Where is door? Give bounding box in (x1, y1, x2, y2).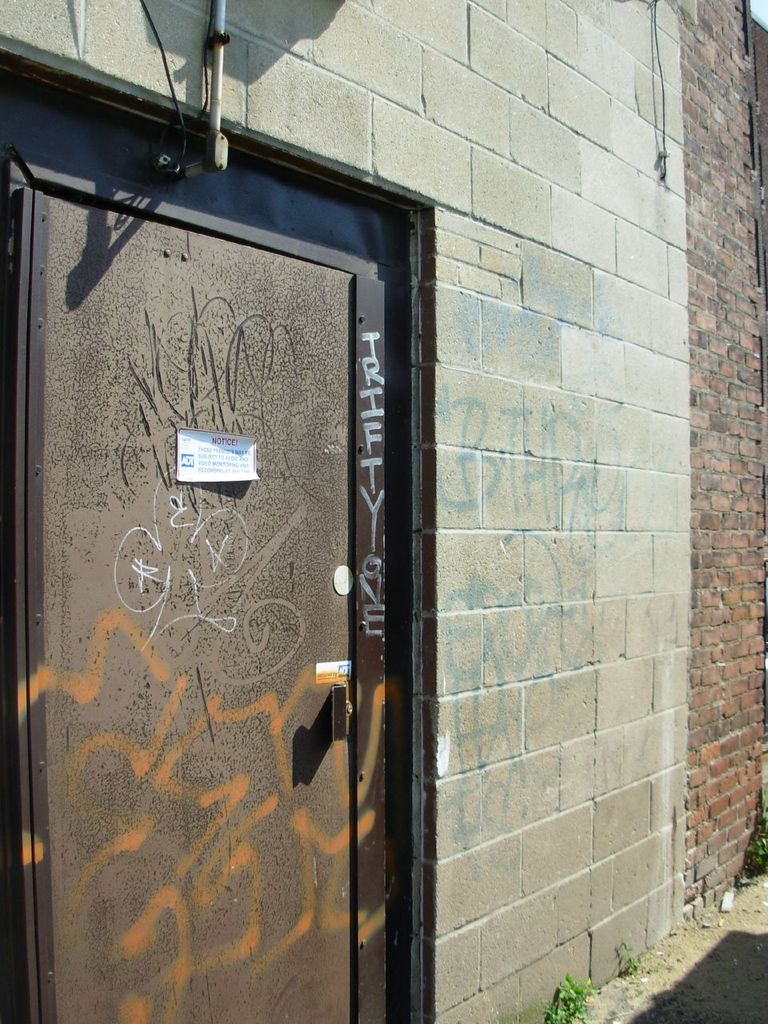
(64, 169, 509, 1004).
